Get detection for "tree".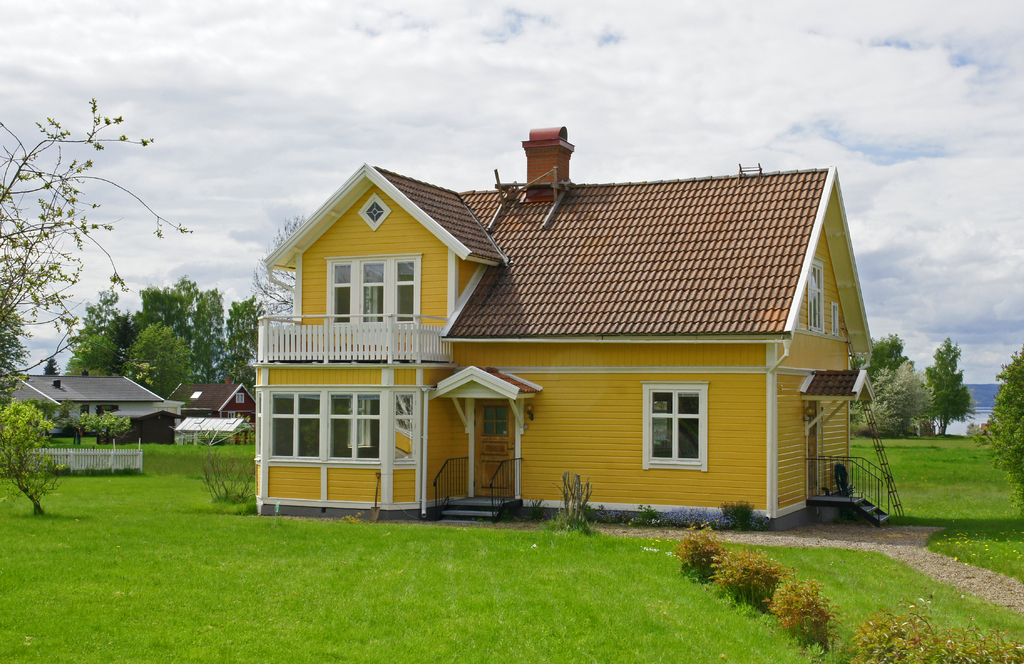
Detection: x1=922, y1=330, x2=976, y2=435.
